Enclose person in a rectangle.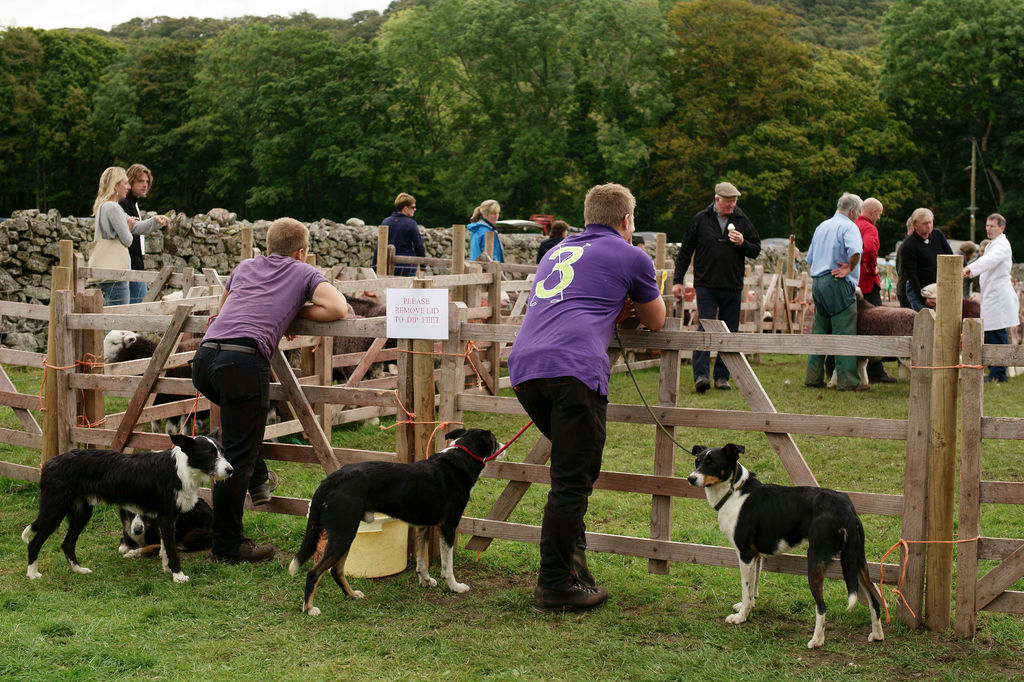
[894, 202, 957, 306].
